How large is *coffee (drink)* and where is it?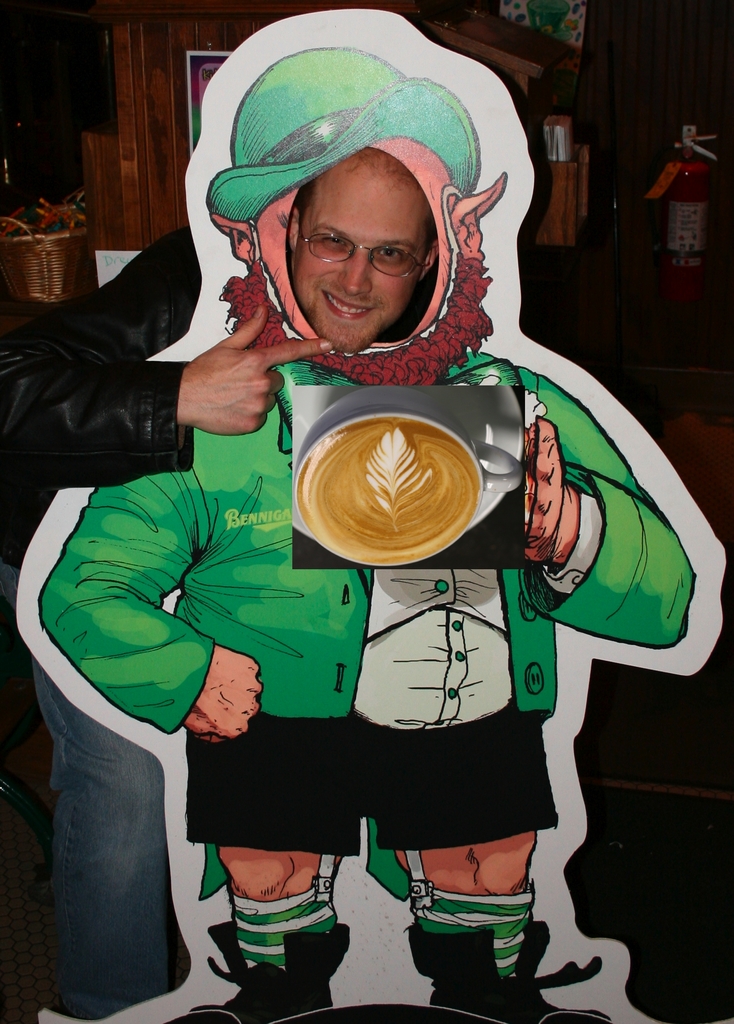
Bounding box: rect(296, 410, 485, 561).
